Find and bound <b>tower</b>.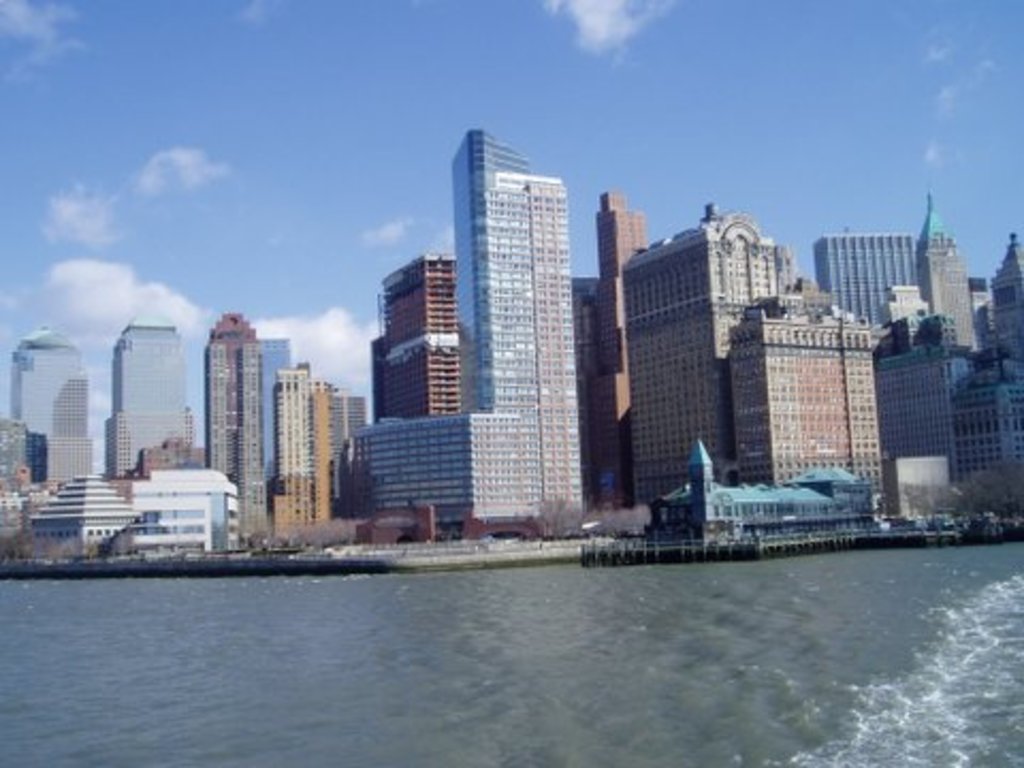
Bound: (x1=909, y1=196, x2=986, y2=350).
